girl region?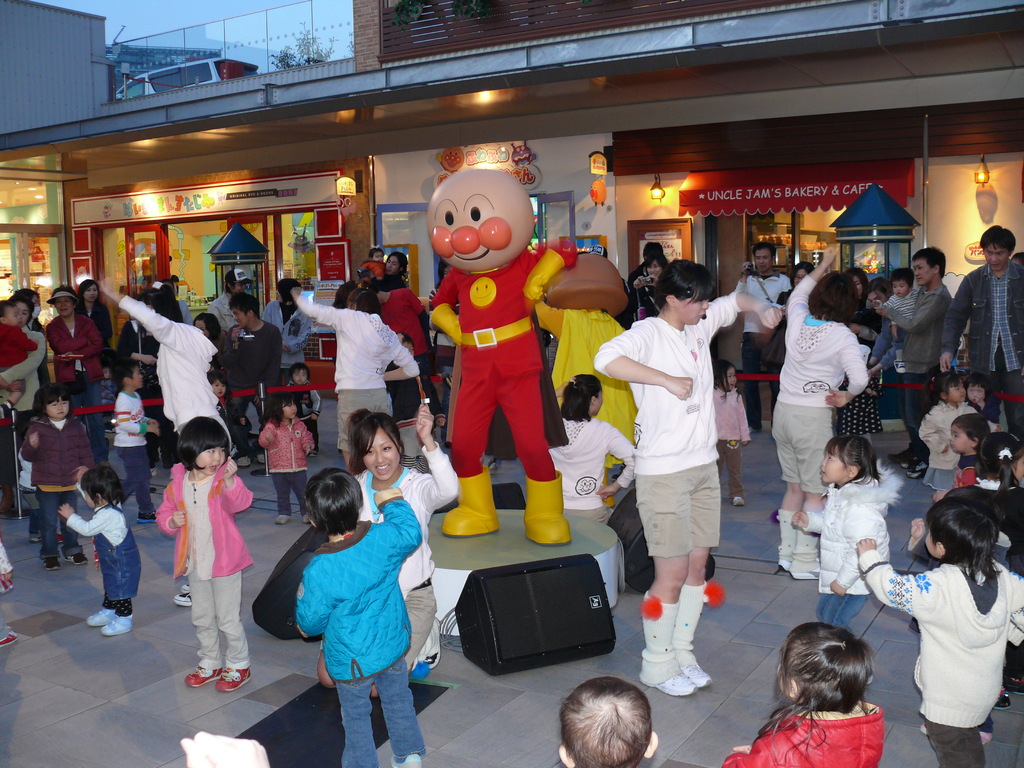
(x1=723, y1=620, x2=887, y2=767)
